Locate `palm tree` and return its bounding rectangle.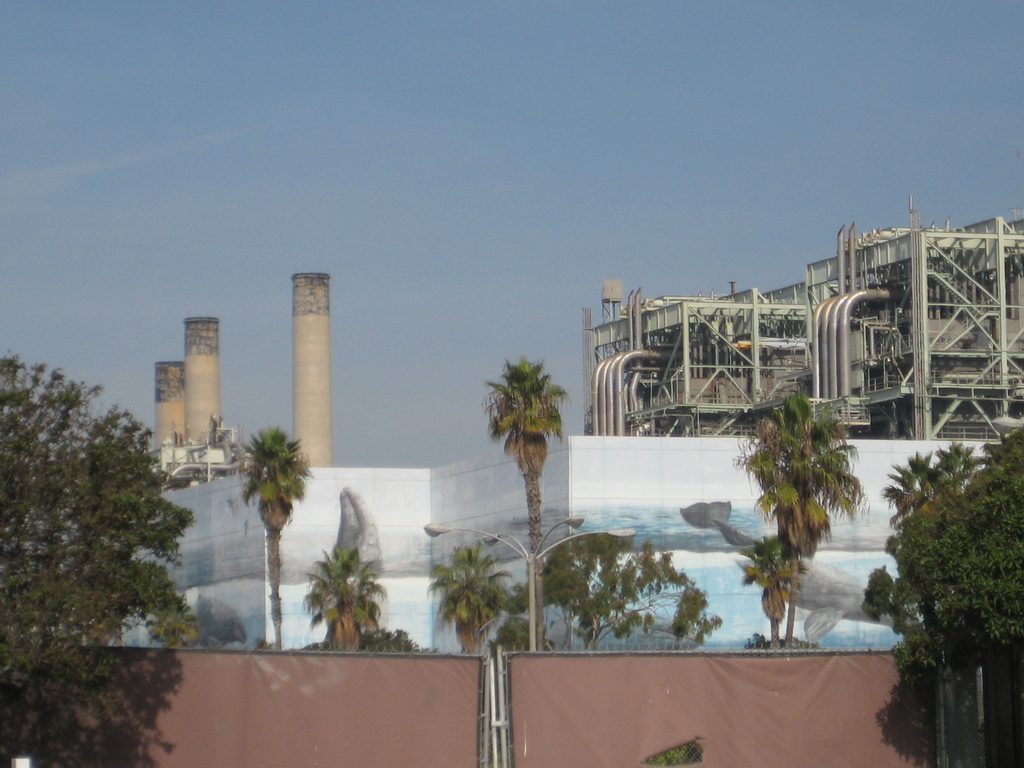
(746,544,788,644).
